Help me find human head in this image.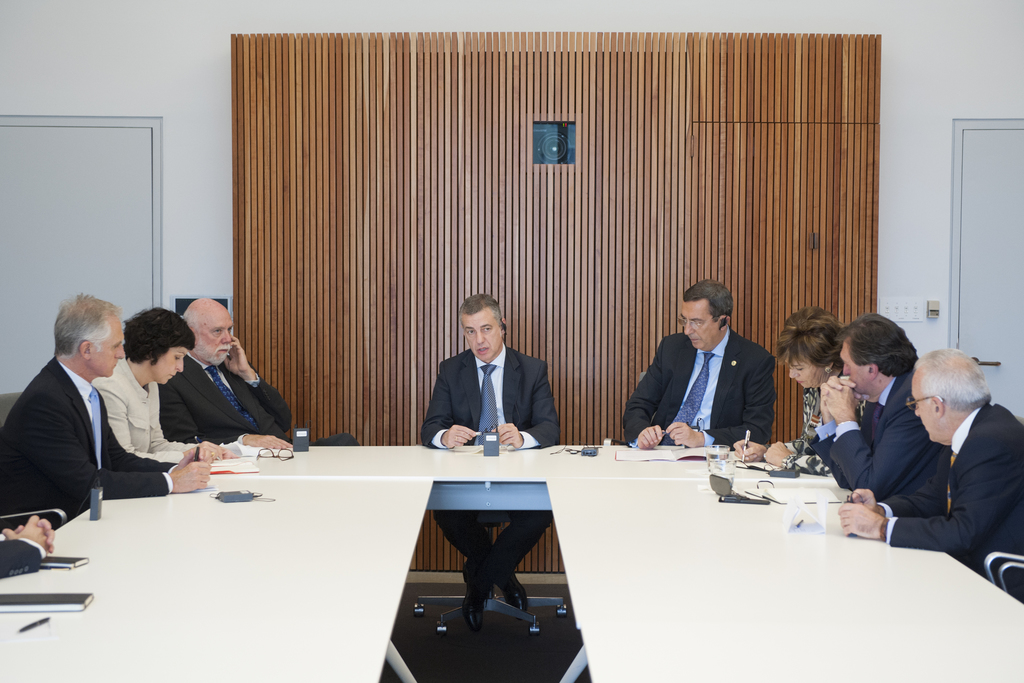
Found it: bbox=(178, 293, 234, 367).
